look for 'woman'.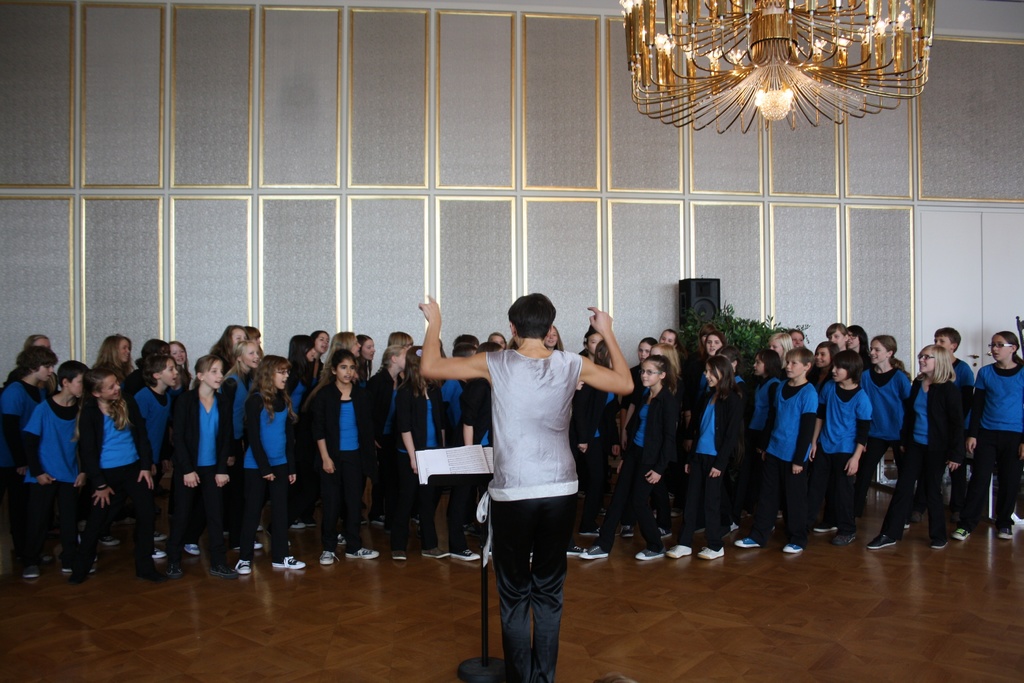
Found: {"x1": 410, "y1": 288, "x2": 639, "y2": 682}.
